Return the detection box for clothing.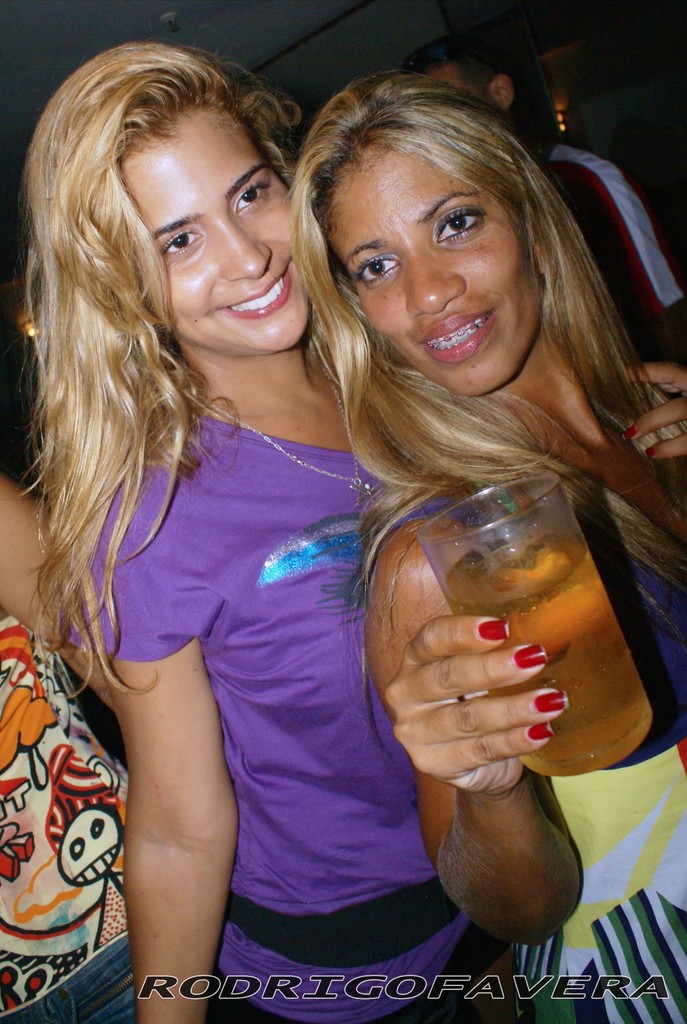
l=61, t=412, r=509, b=1021.
